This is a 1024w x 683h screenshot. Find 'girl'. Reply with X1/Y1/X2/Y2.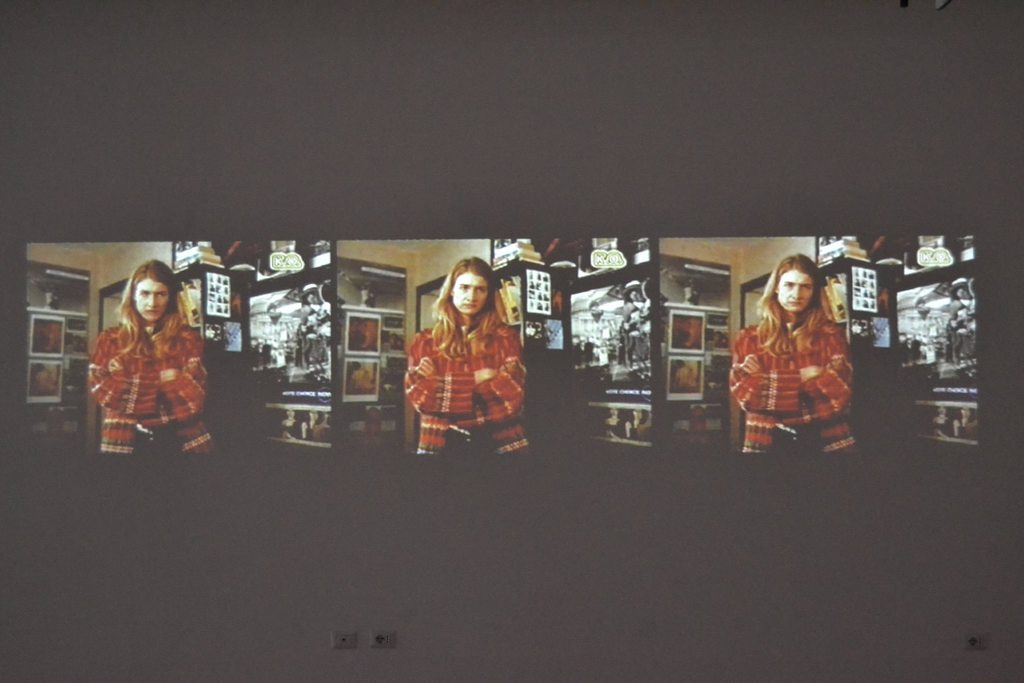
84/258/219/454.
